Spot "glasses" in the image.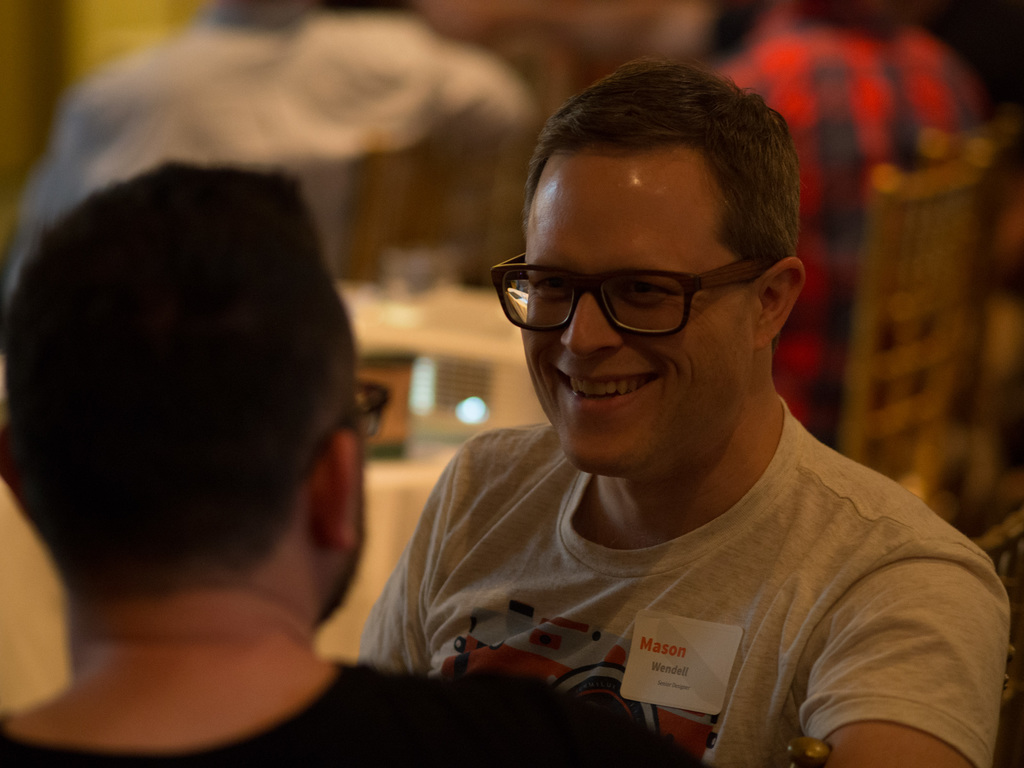
"glasses" found at box(314, 379, 389, 470).
